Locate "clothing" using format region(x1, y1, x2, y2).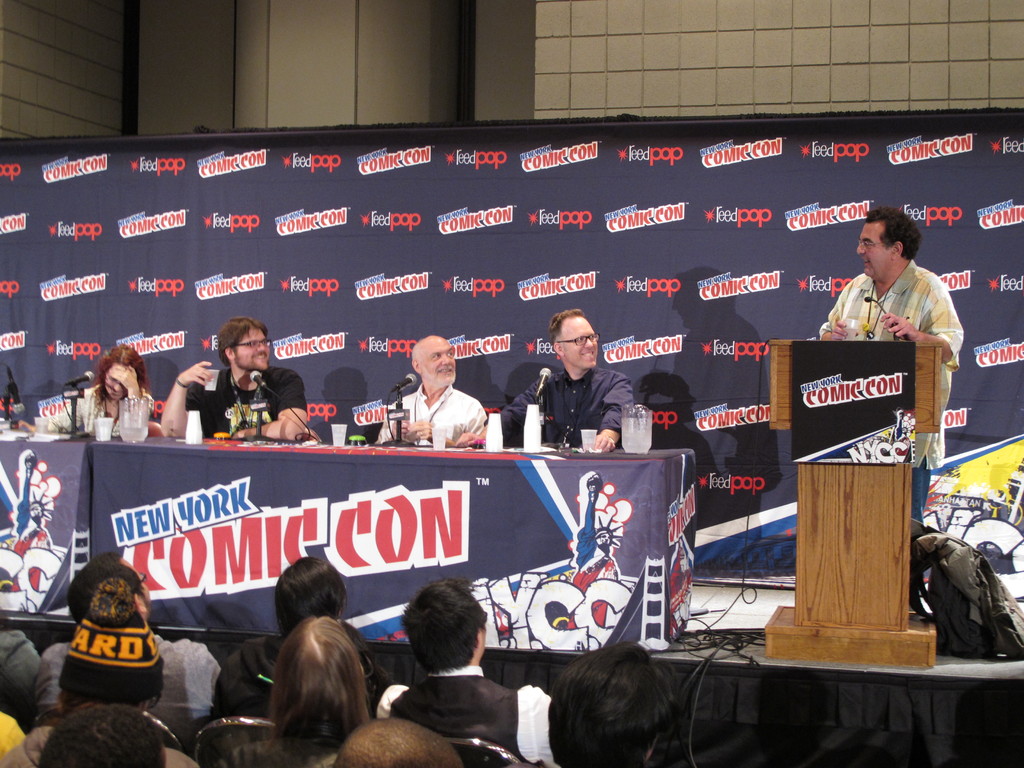
region(0, 728, 207, 767).
